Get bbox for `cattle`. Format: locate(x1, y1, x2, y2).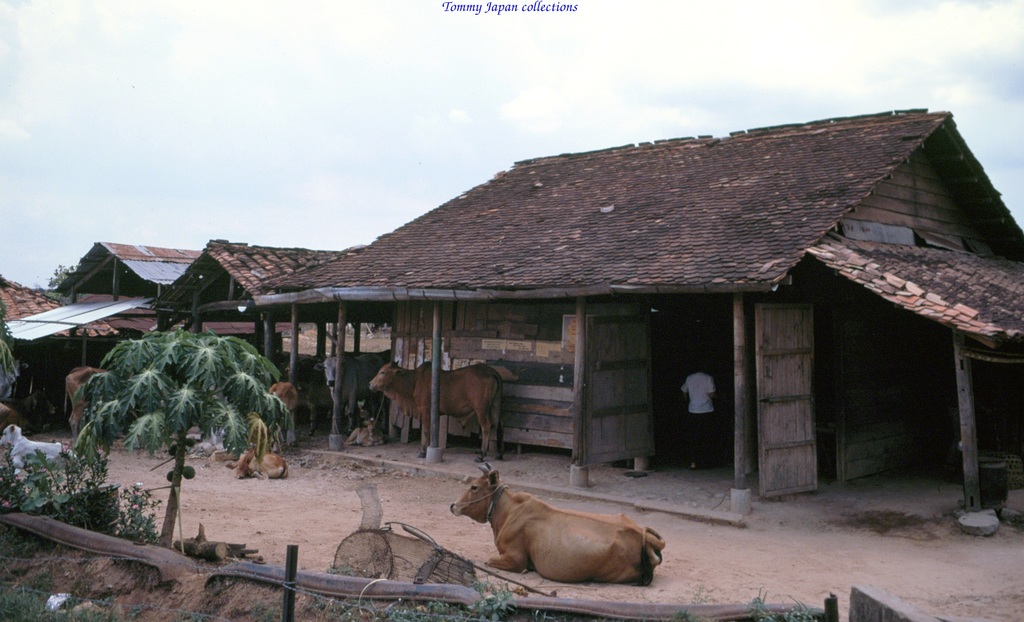
locate(225, 446, 289, 479).
